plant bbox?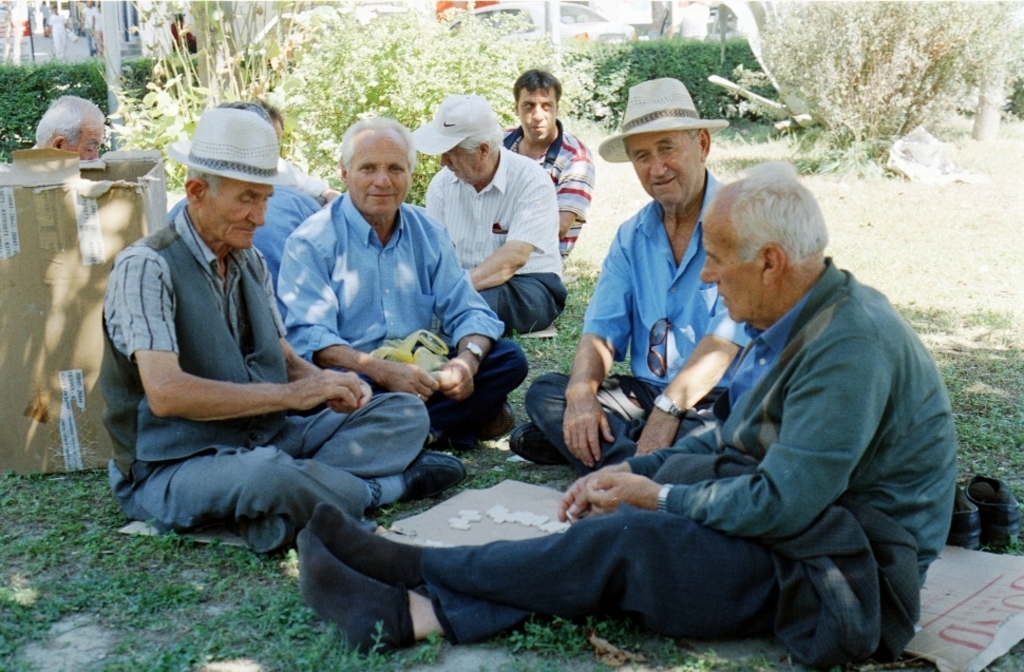
{"left": 506, "top": 613, "right": 593, "bottom": 660}
